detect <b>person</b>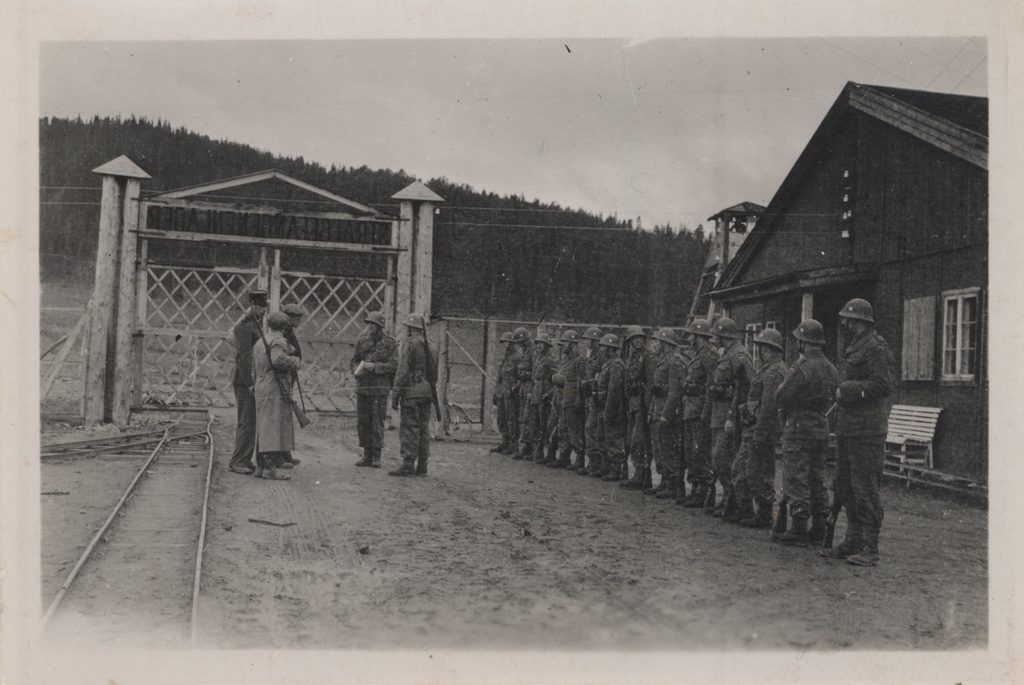
<box>227,292,269,486</box>
